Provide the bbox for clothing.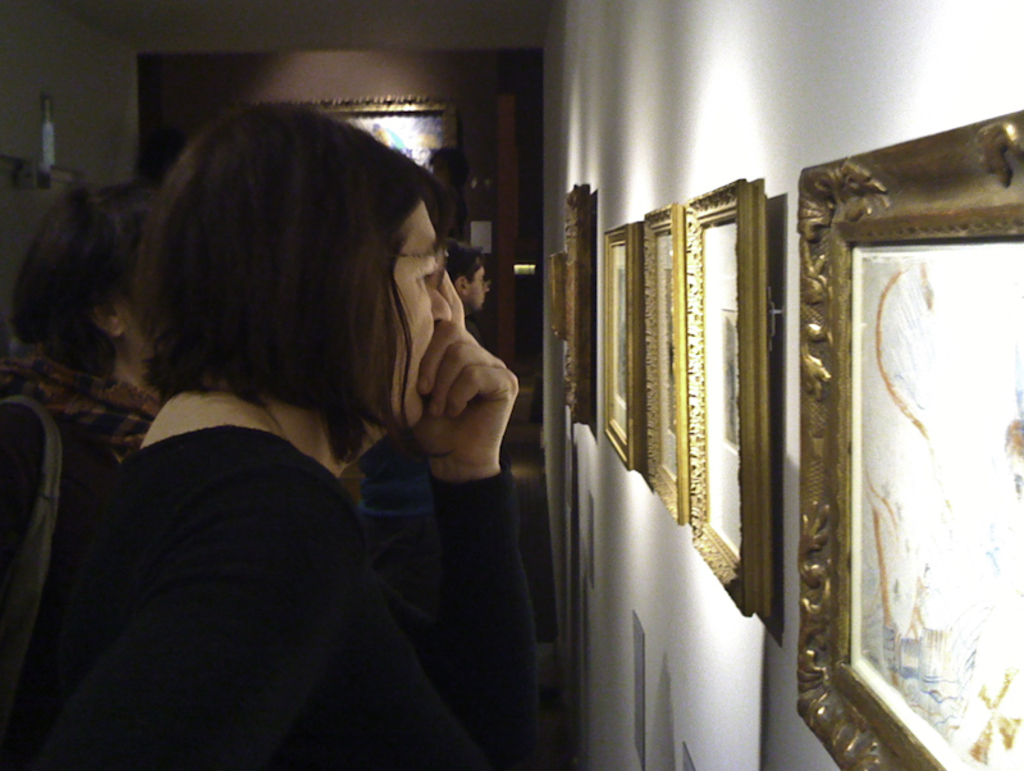
0:360:152:770.
